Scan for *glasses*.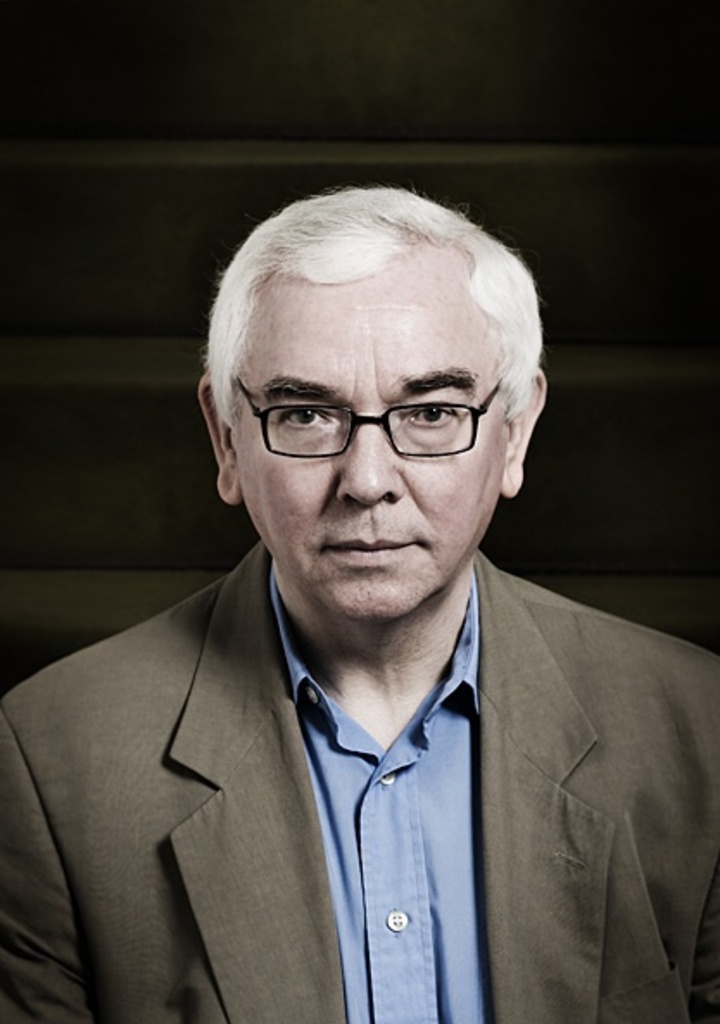
Scan result: left=219, top=371, right=521, bottom=466.
